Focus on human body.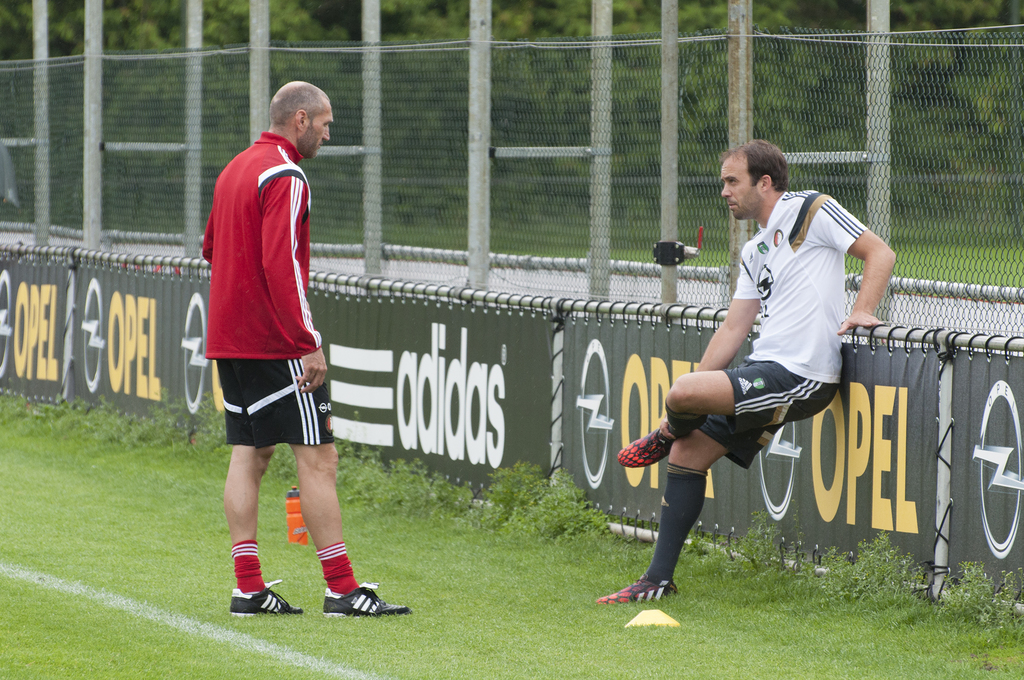
Focused at box(192, 25, 356, 620).
